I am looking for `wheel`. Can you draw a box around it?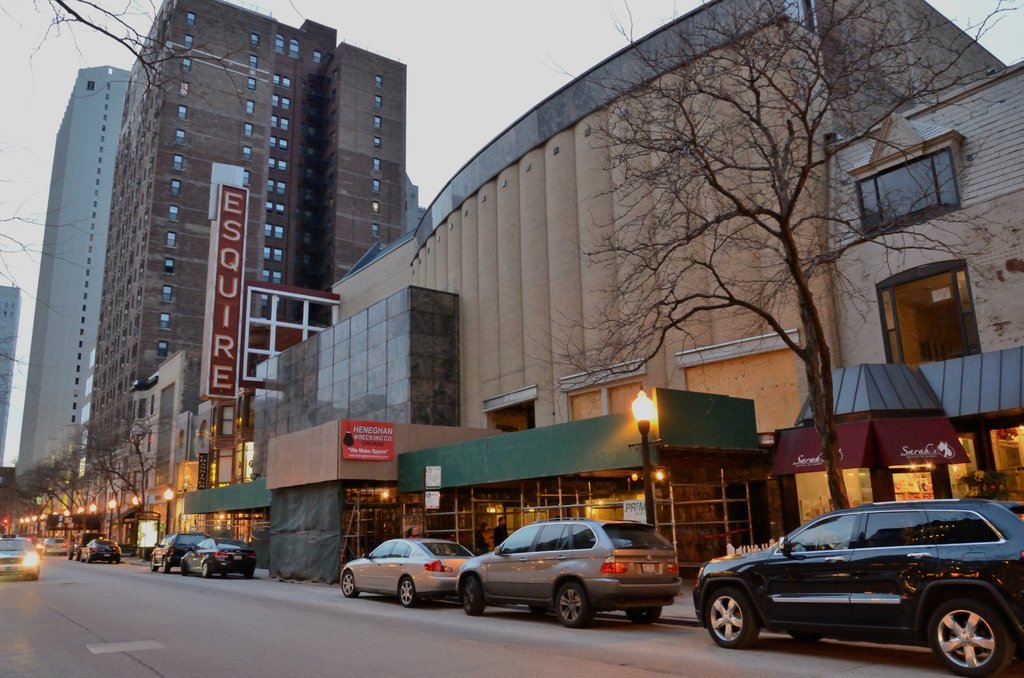
Sure, the bounding box is {"x1": 159, "y1": 558, "x2": 172, "y2": 574}.
